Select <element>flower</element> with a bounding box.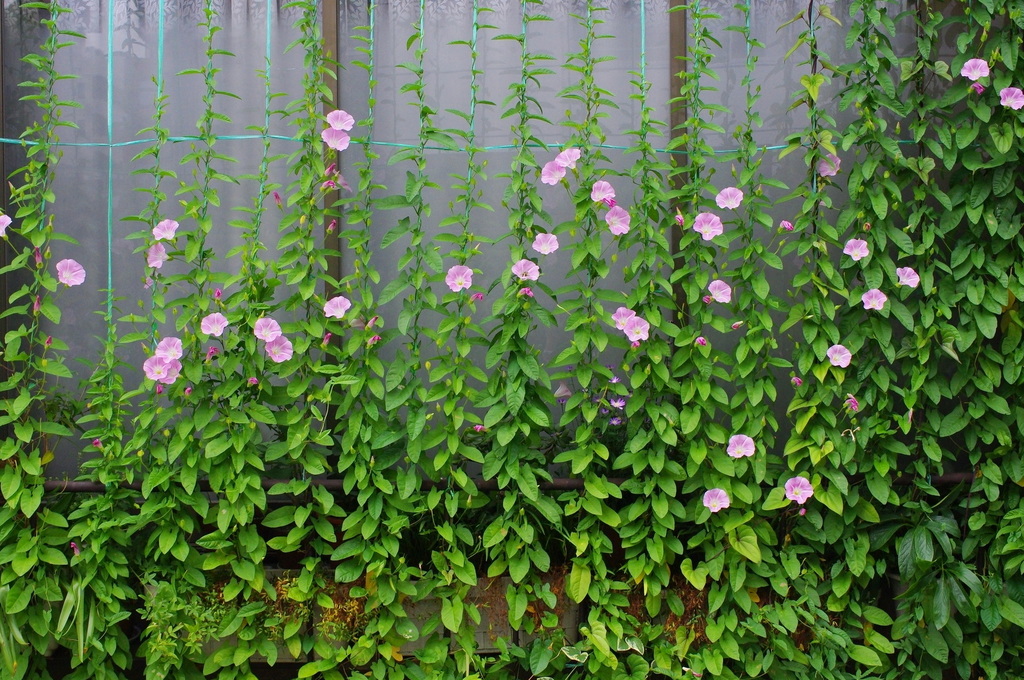
rect(845, 240, 871, 261).
